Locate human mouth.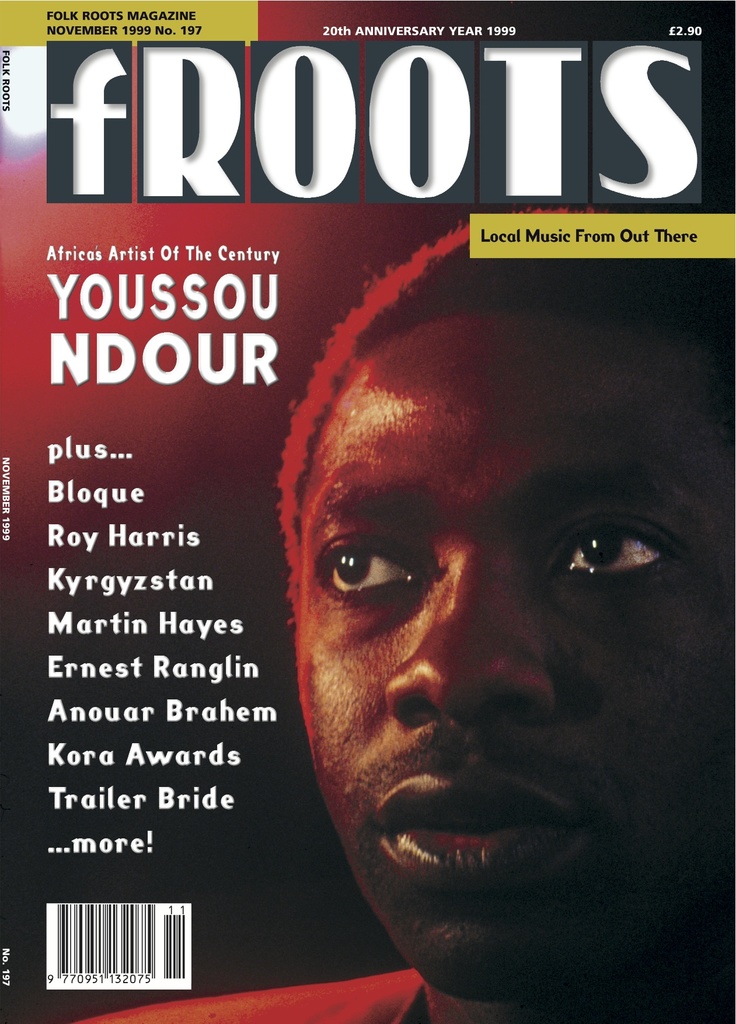
Bounding box: (x1=369, y1=762, x2=578, y2=883).
